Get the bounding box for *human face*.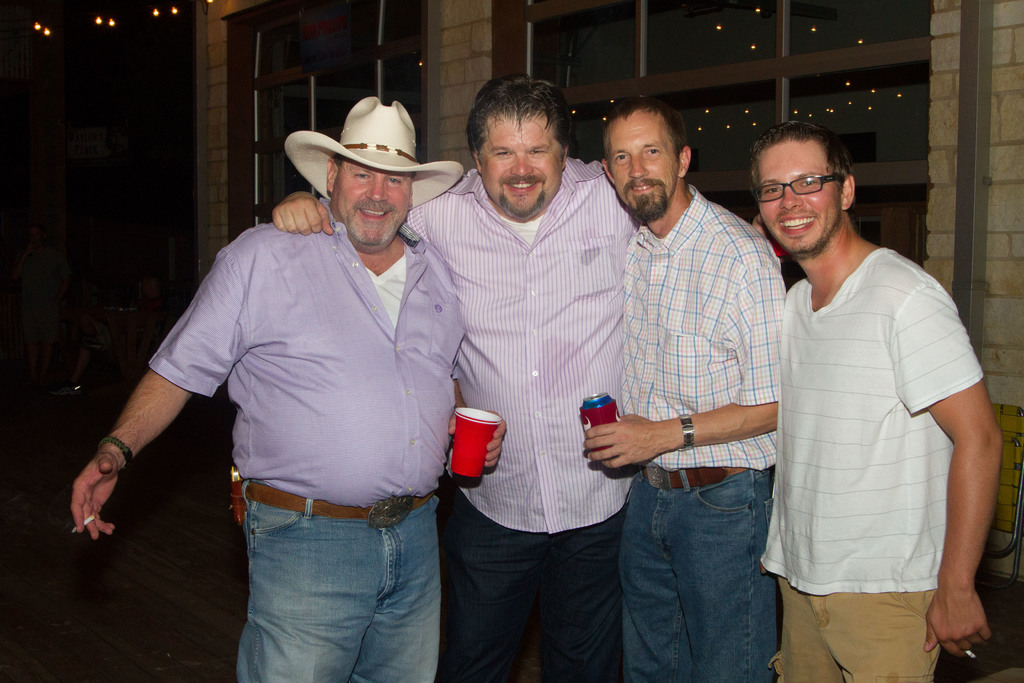
{"left": 762, "top": 140, "right": 842, "bottom": 253}.
